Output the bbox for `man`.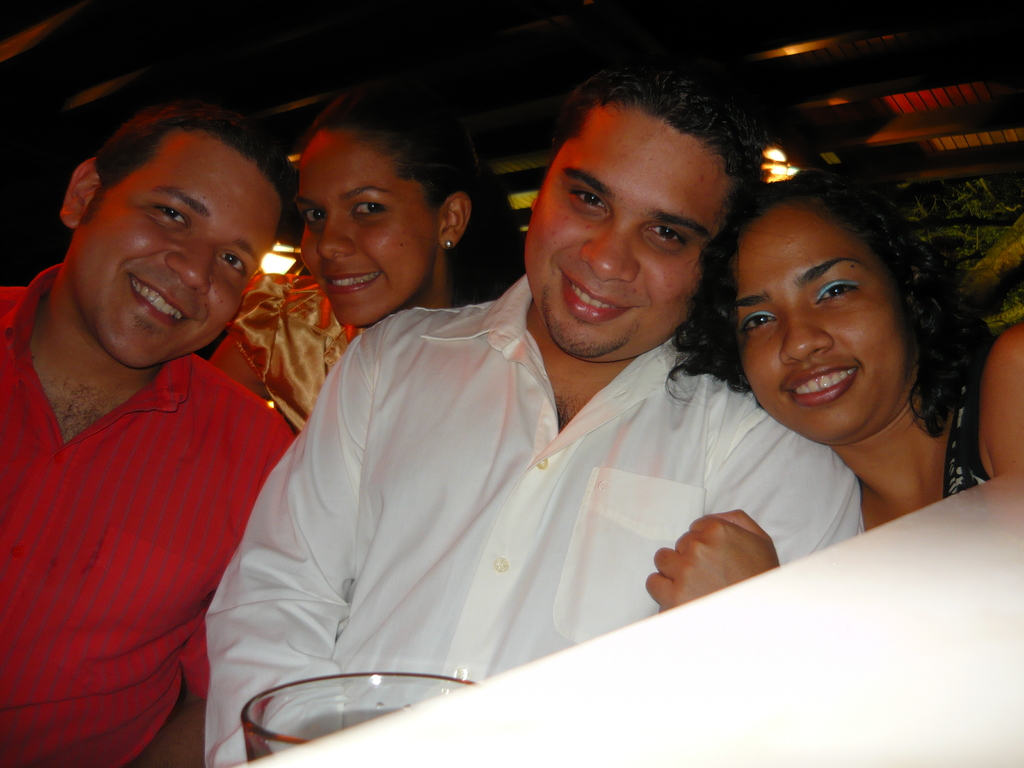
229,109,888,734.
